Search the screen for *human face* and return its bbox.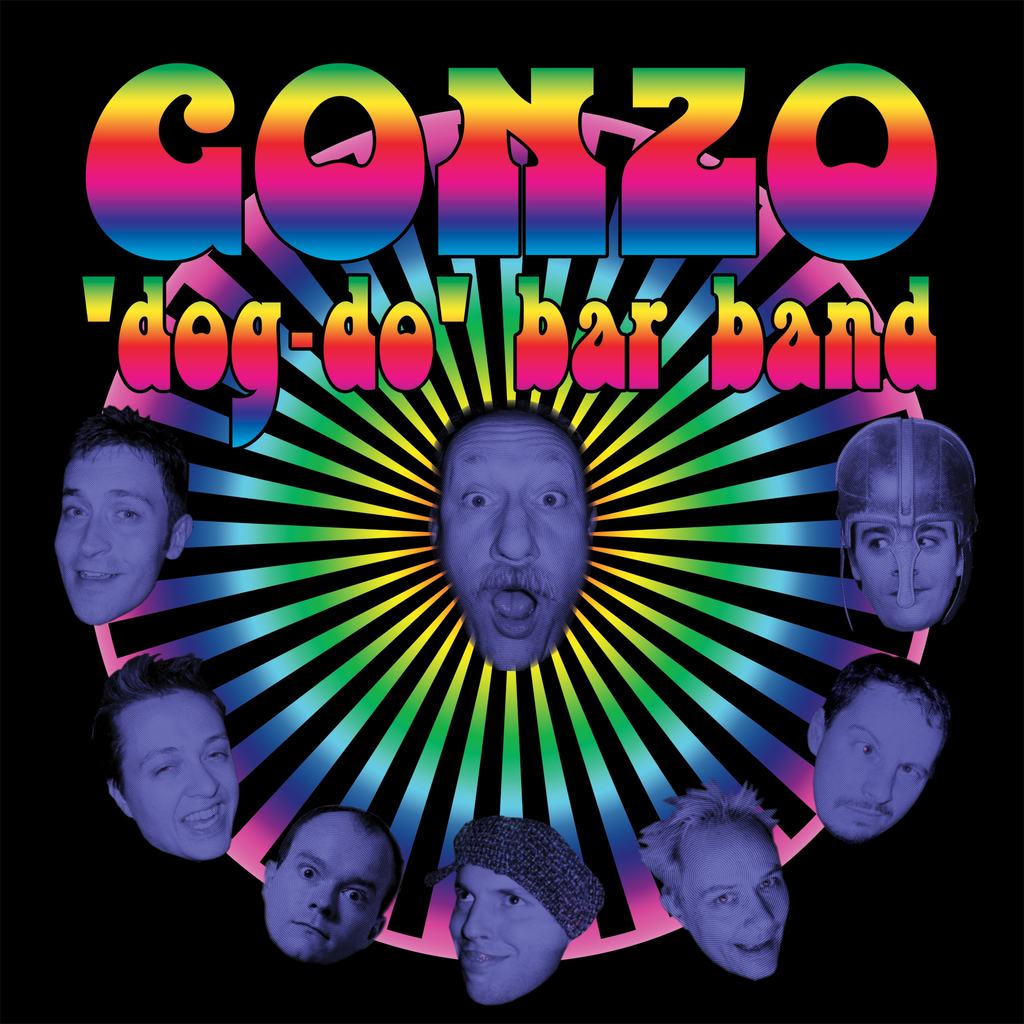
Found: (445, 417, 582, 671).
